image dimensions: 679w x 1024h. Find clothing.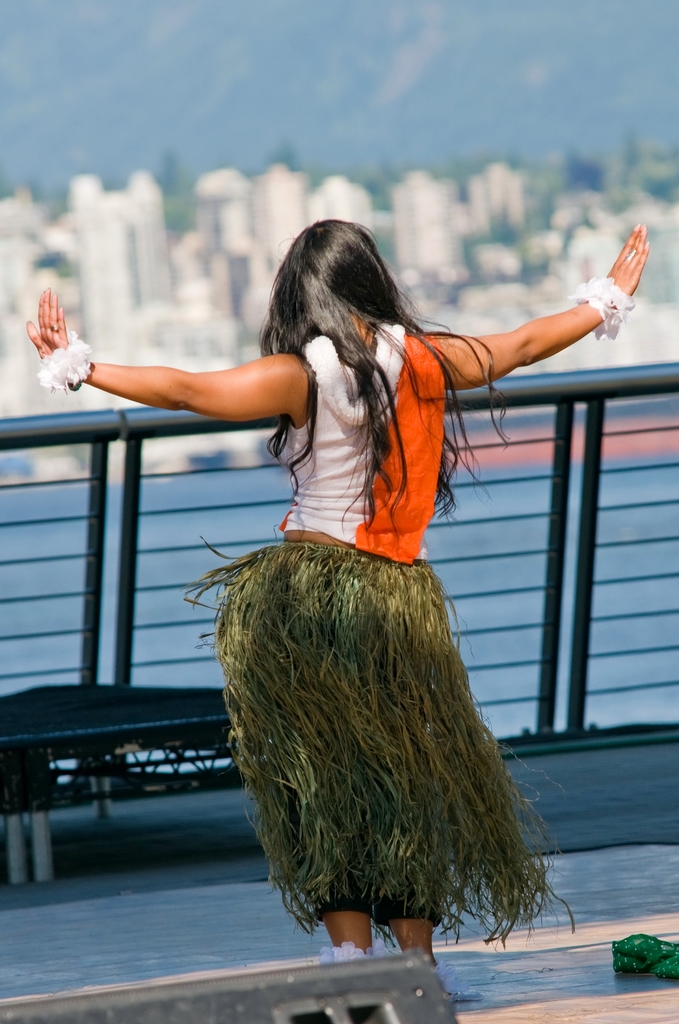
bbox(273, 317, 447, 572).
